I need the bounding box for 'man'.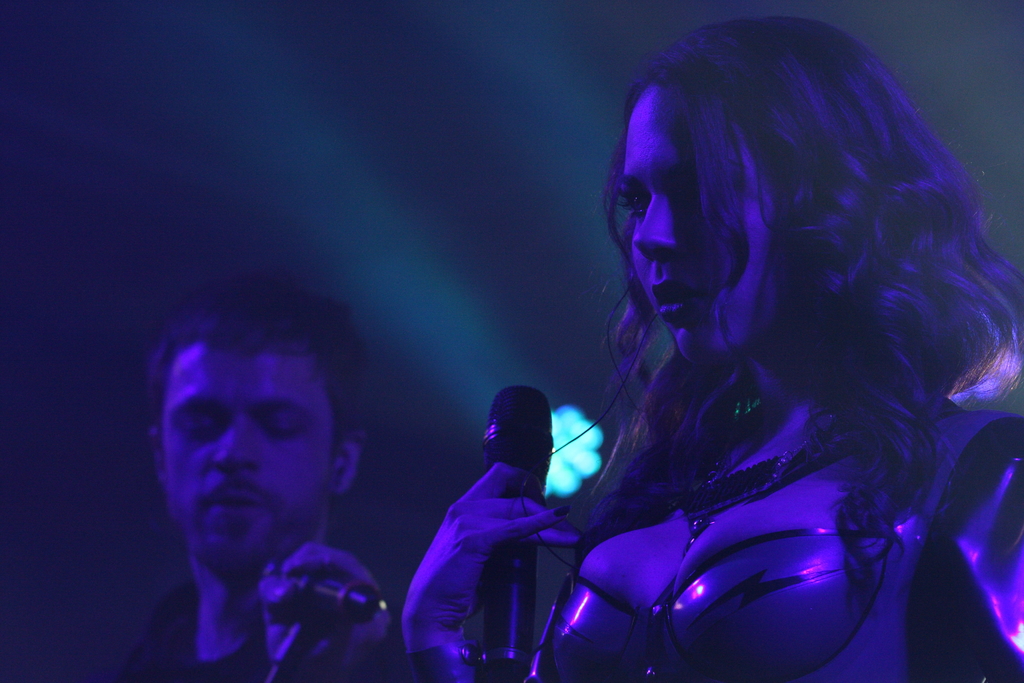
Here it is: 86, 295, 449, 682.
